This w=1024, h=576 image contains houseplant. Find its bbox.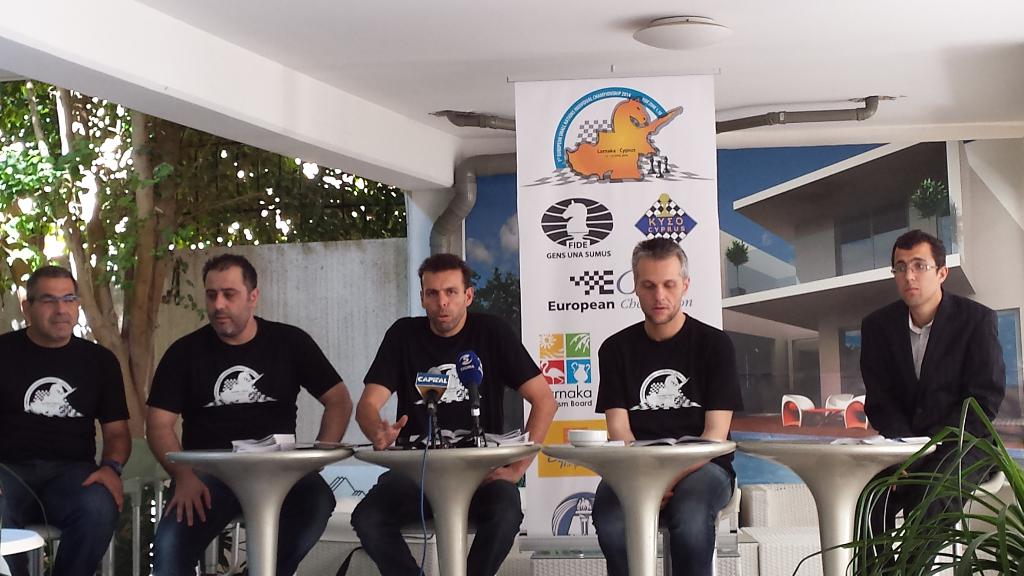
x1=788 y1=396 x2=1023 y2=575.
